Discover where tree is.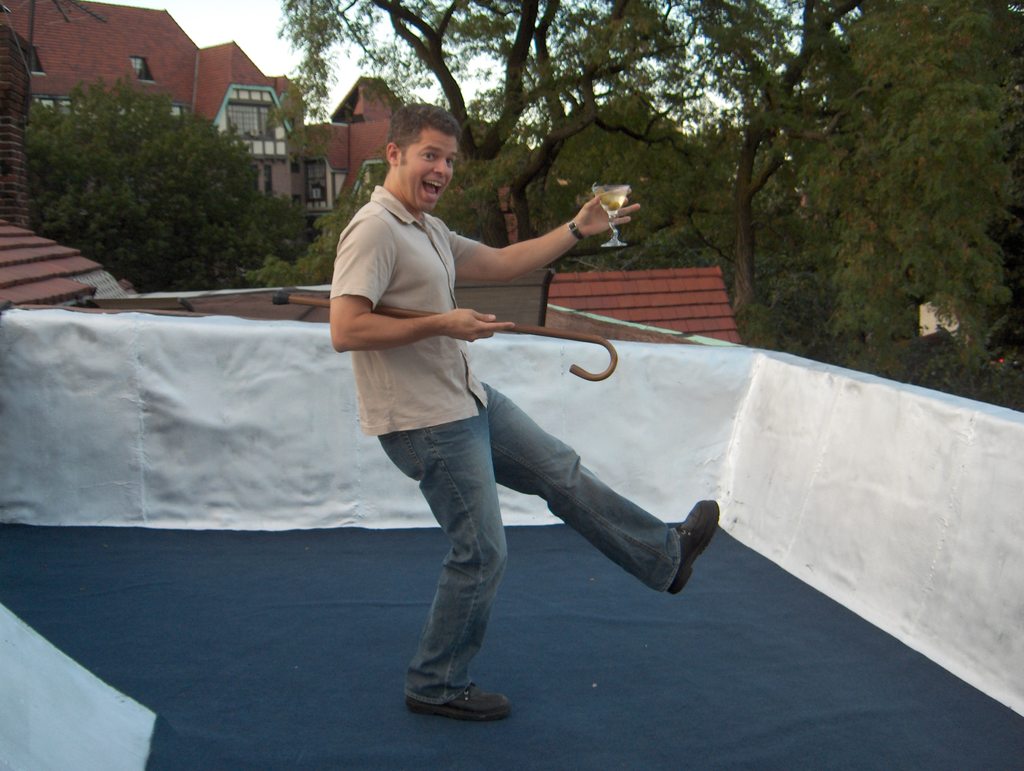
Discovered at x1=283 y1=0 x2=547 y2=252.
